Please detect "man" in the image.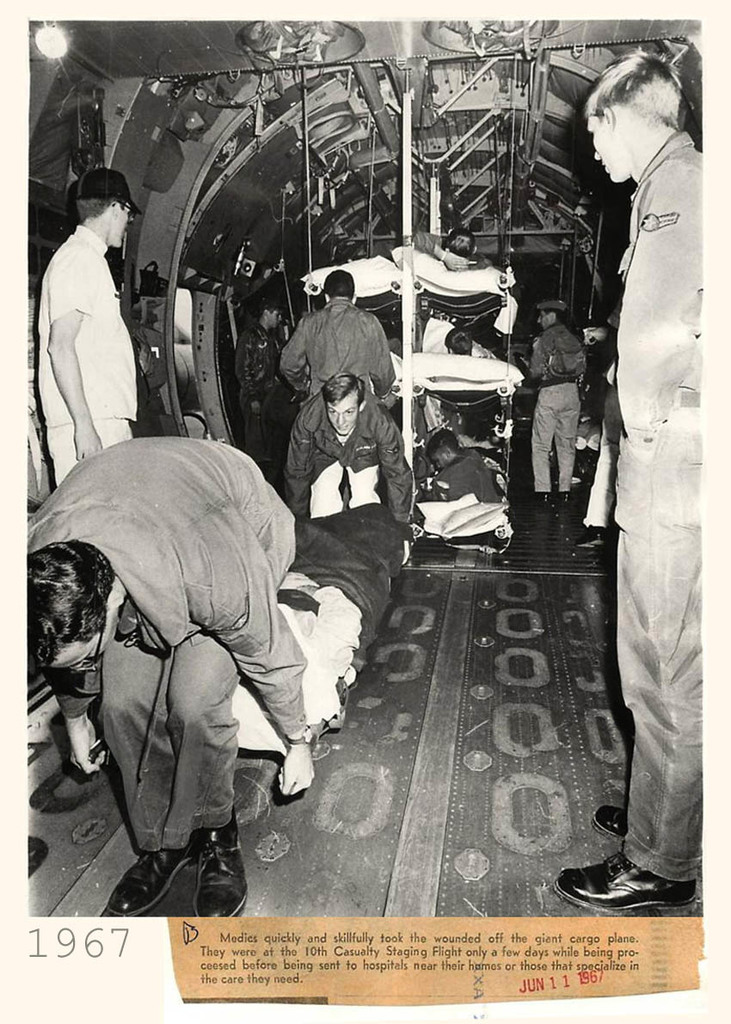
[36,151,157,478].
